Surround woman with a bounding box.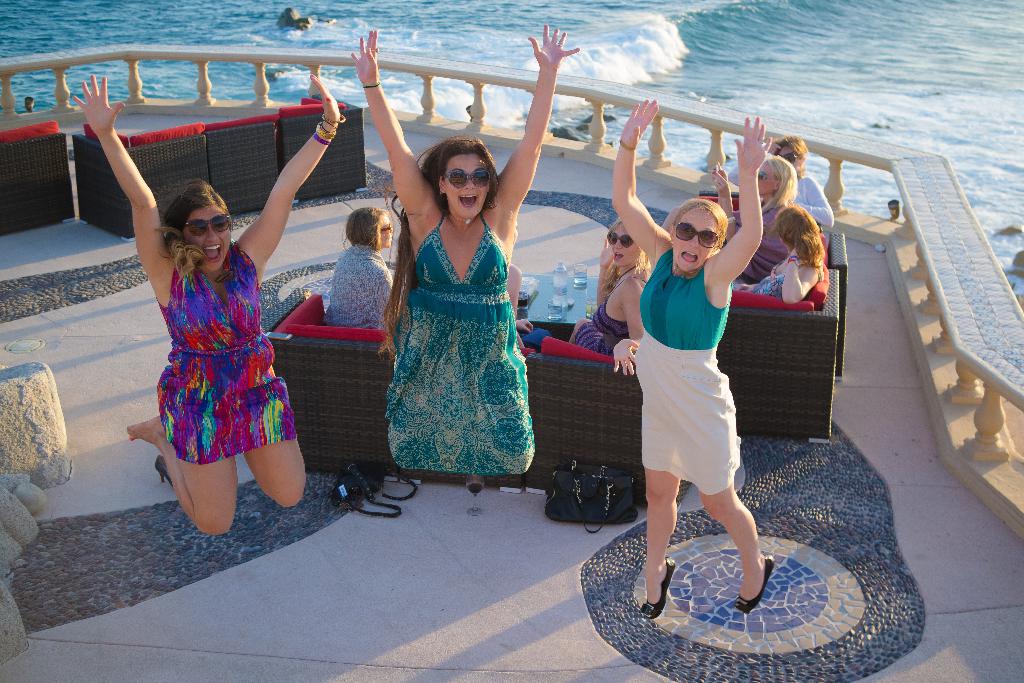
<box>60,82,356,534</box>.
